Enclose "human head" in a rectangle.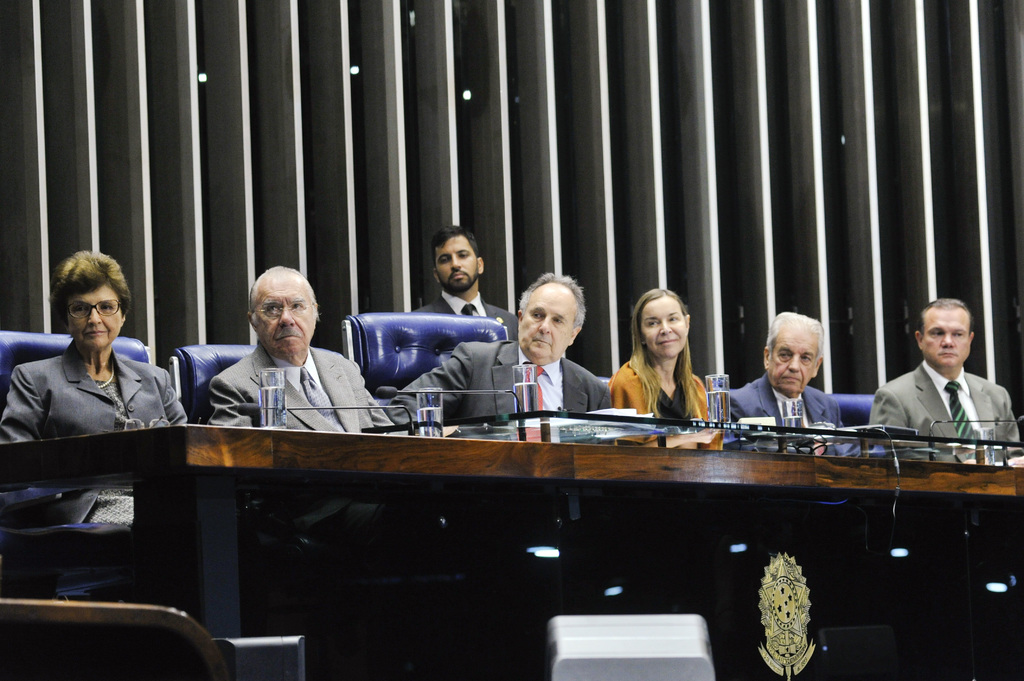
<region>234, 266, 313, 355</region>.
